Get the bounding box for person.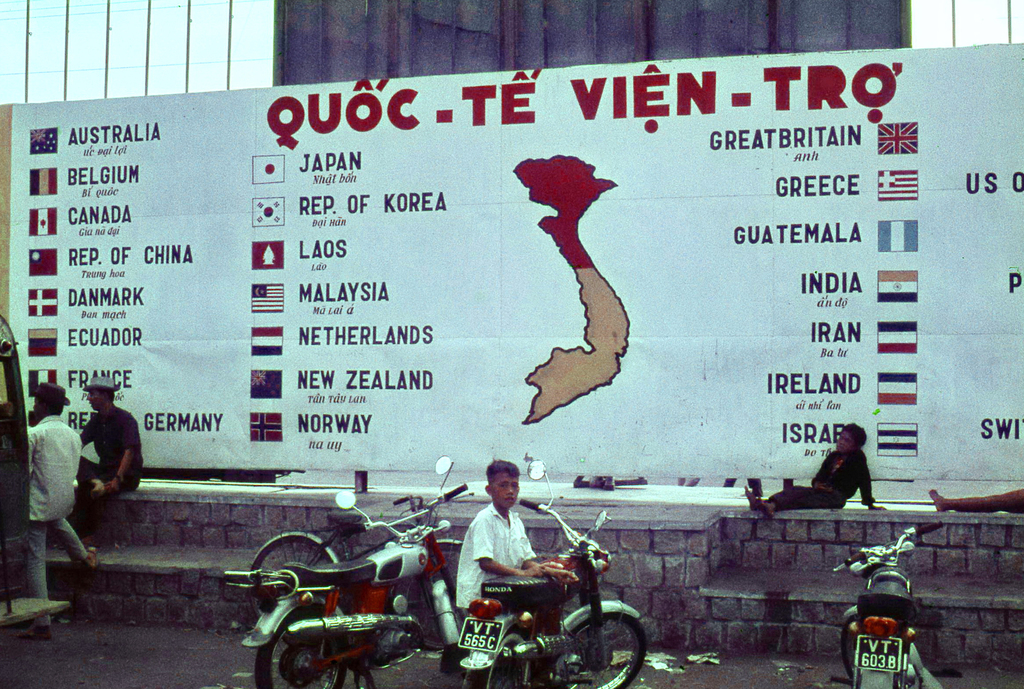
locate(452, 459, 578, 606).
